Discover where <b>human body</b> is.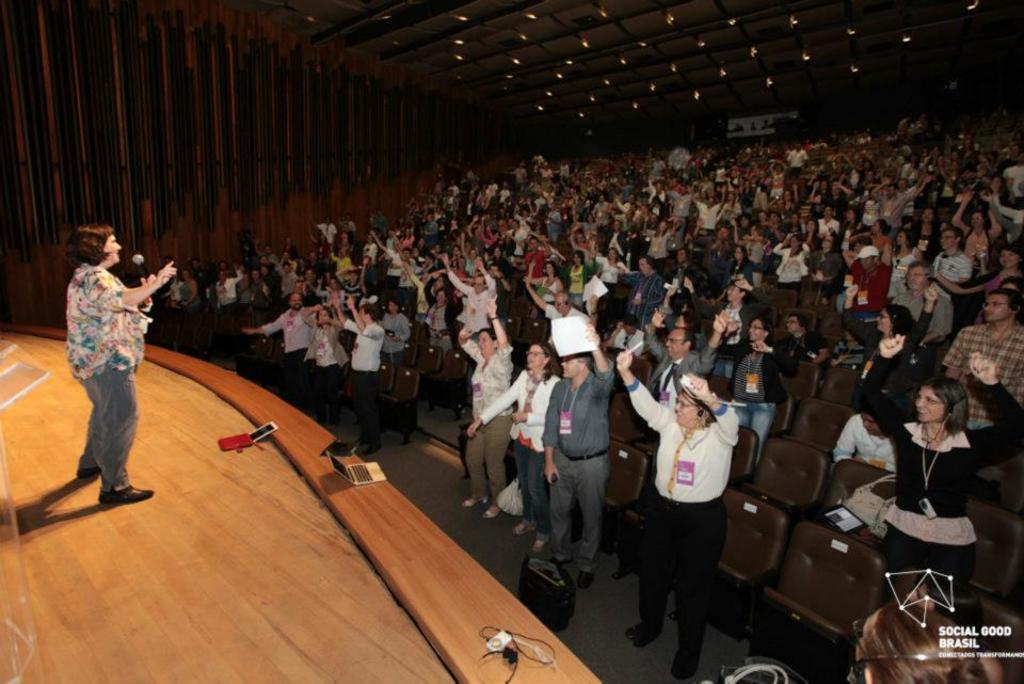
Discovered at [510,159,535,179].
